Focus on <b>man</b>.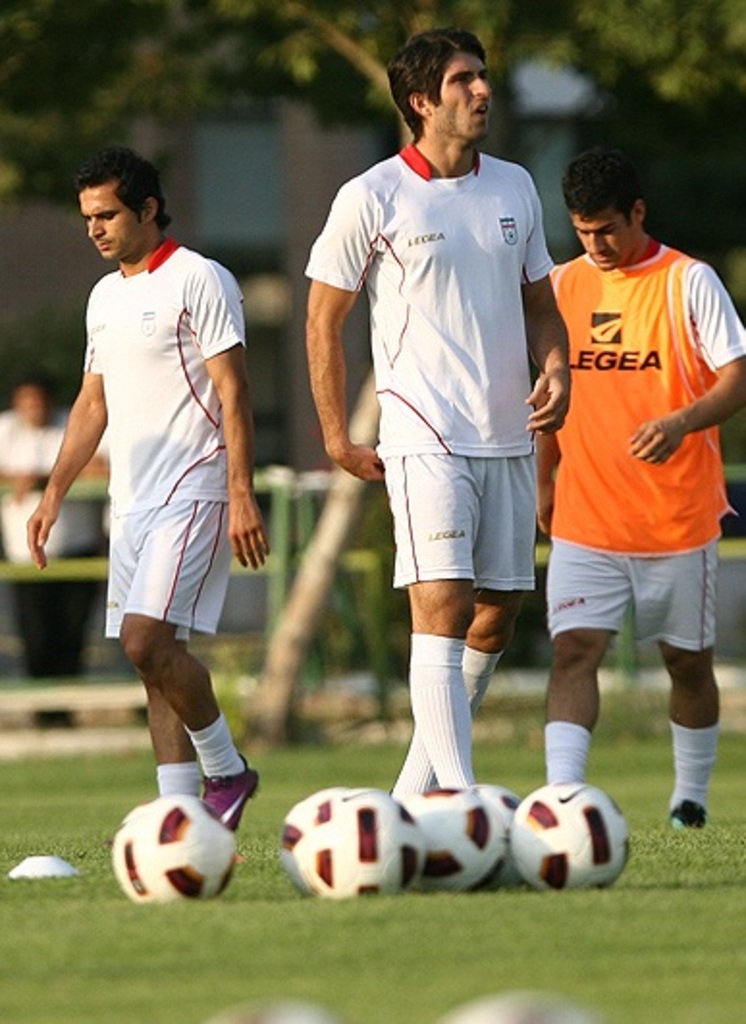
Focused at [303,27,576,802].
